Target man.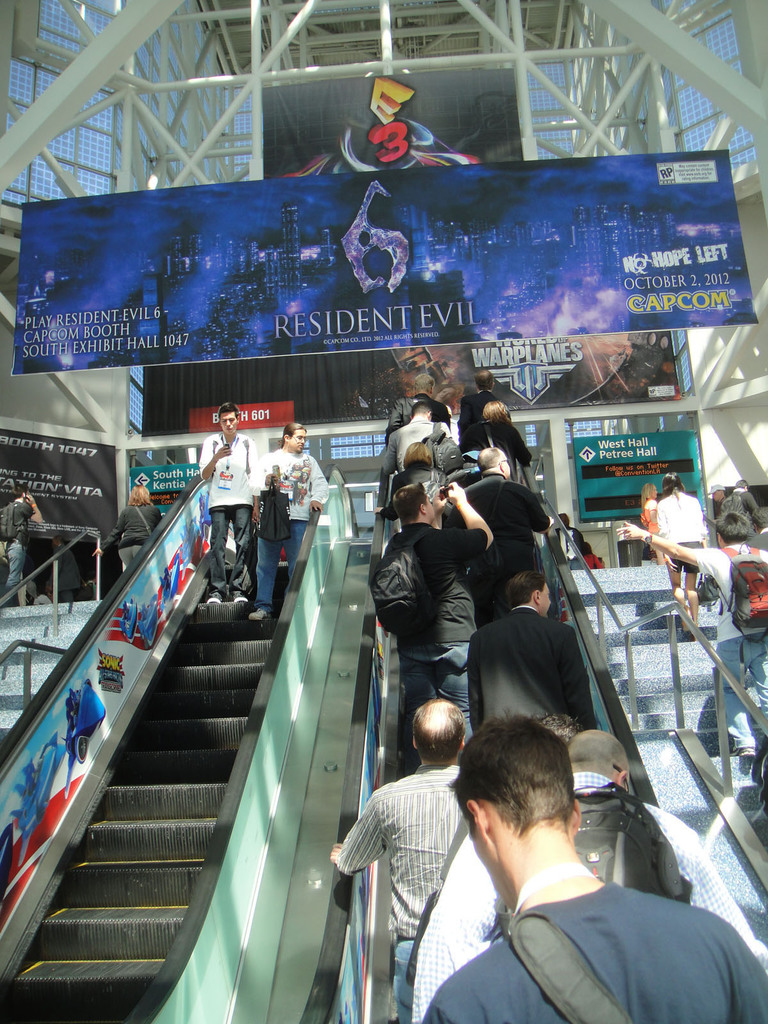
Target region: Rect(728, 477, 767, 536).
